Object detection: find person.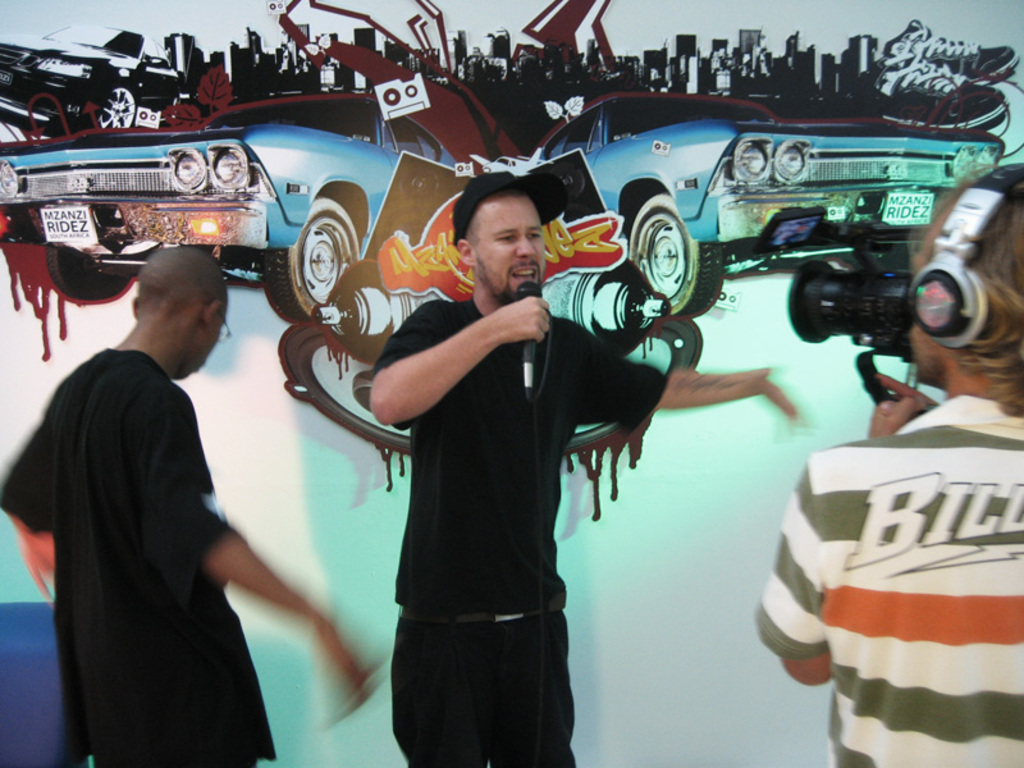
l=367, t=174, r=792, b=765.
